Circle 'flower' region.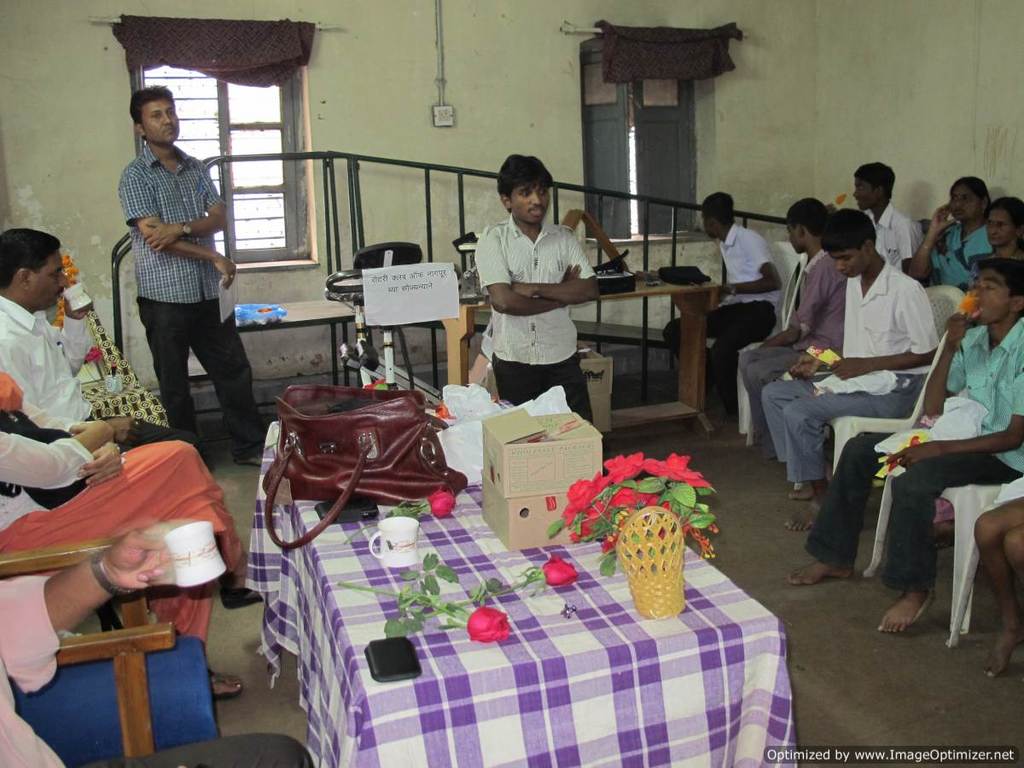
Region: x1=536, y1=556, x2=579, y2=590.
